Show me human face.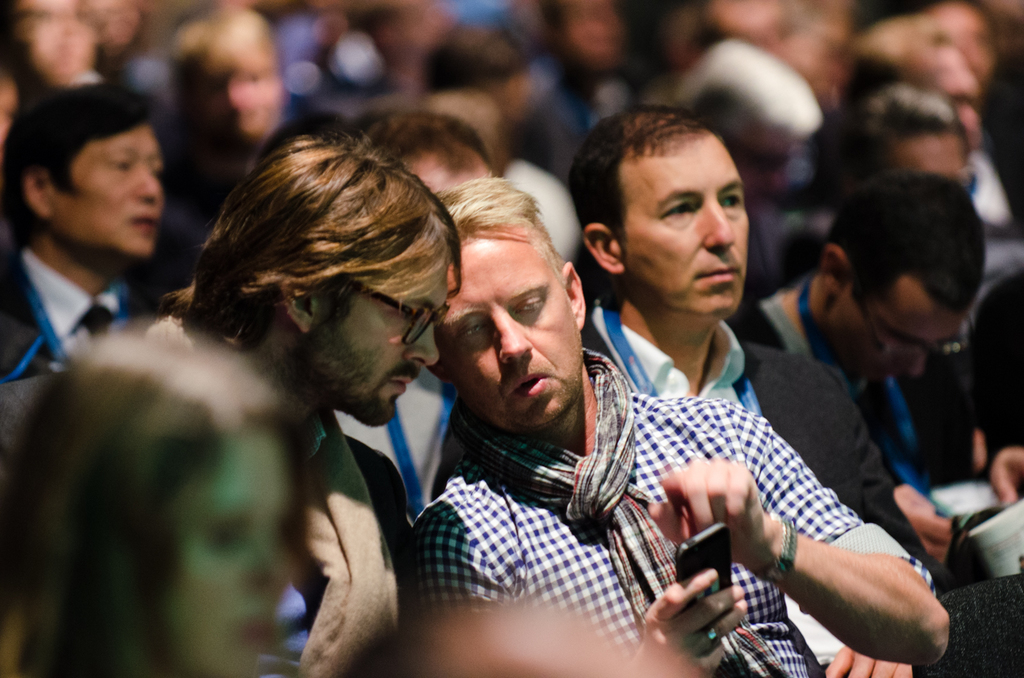
human face is here: (435, 243, 582, 429).
